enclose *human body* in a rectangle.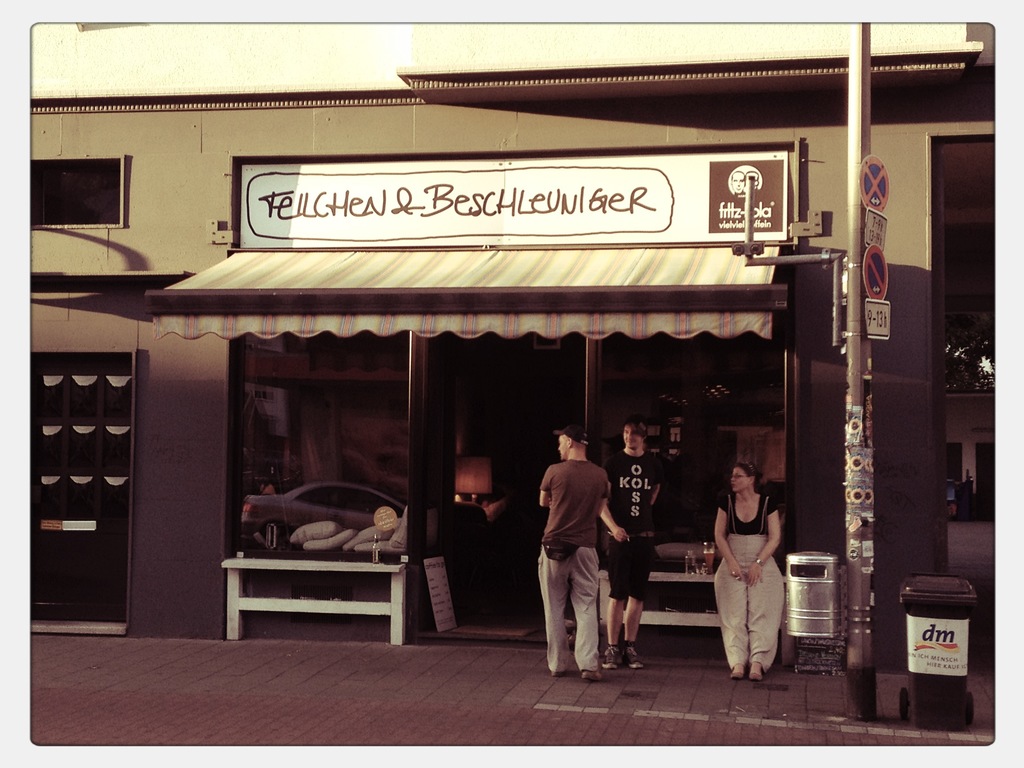
select_region(618, 415, 660, 675).
